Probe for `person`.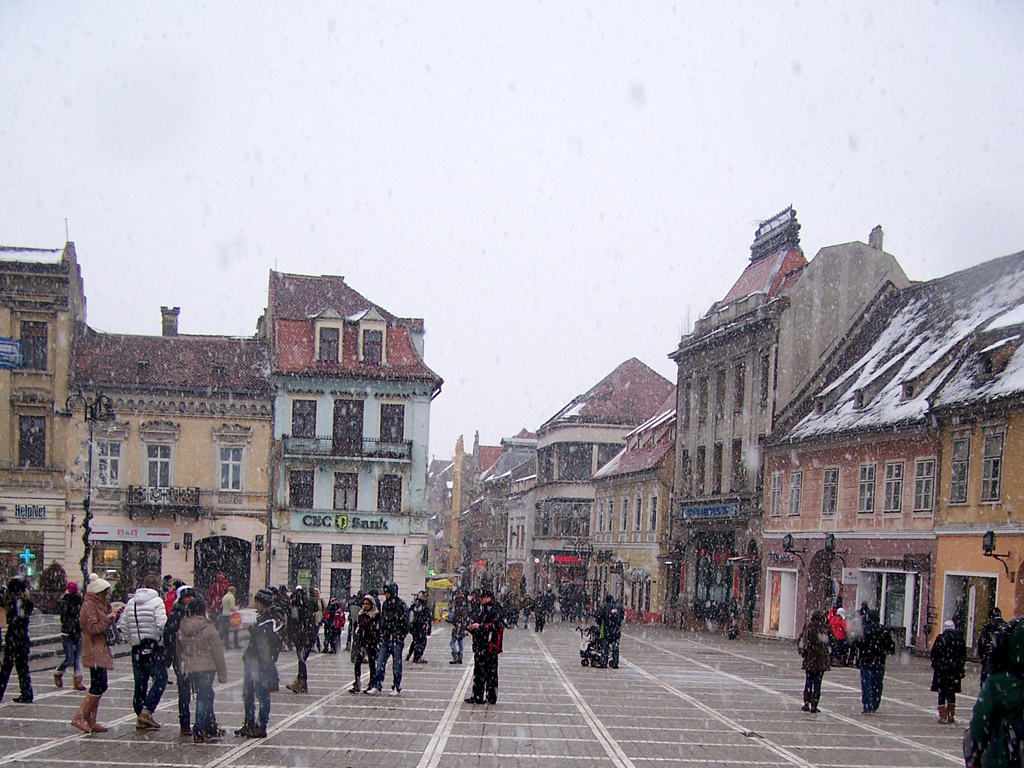
Probe result: locate(796, 606, 838, 714).
